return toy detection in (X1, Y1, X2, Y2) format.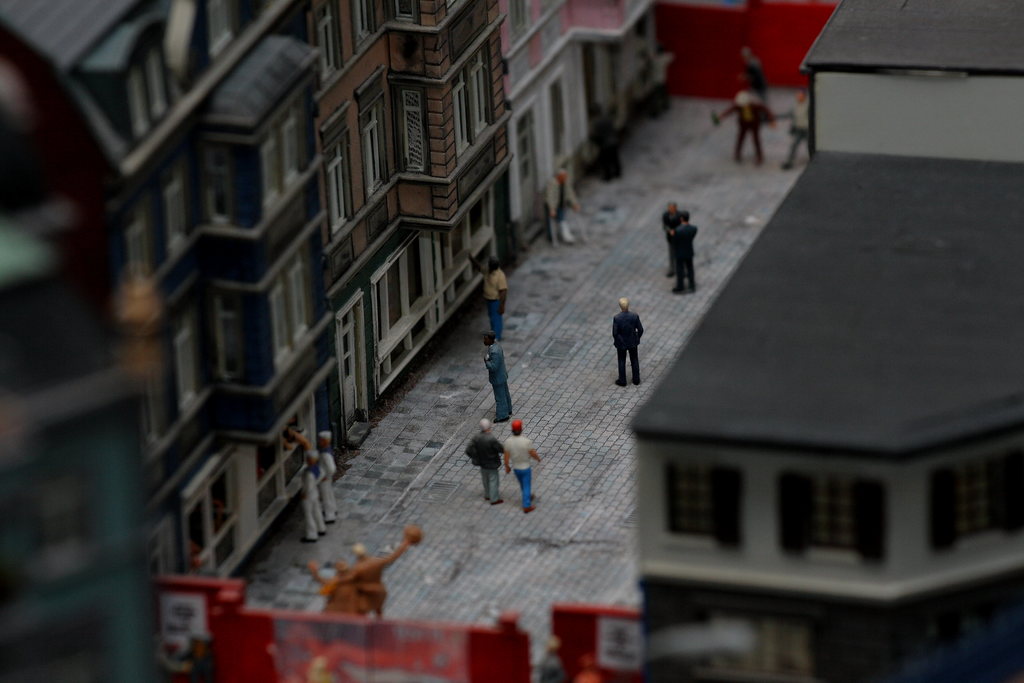
(476, 259, 513, 344).
